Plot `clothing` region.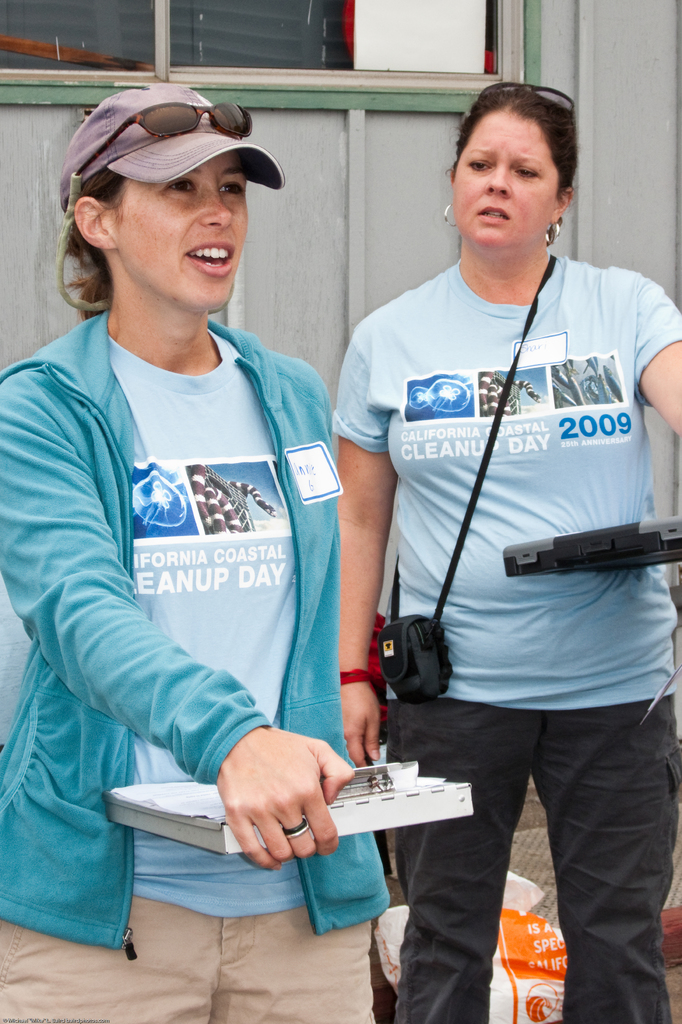
Plotted at crop(344, 183, 671, 923).
